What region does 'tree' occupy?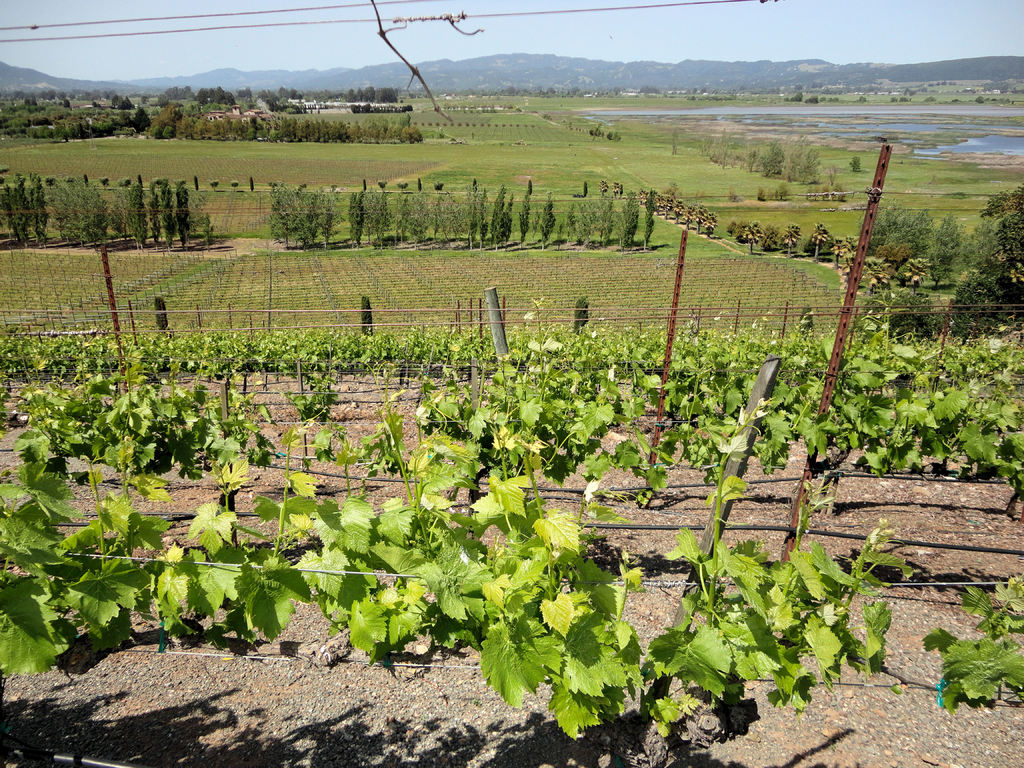
BBox(847, 155, 858, 175).
